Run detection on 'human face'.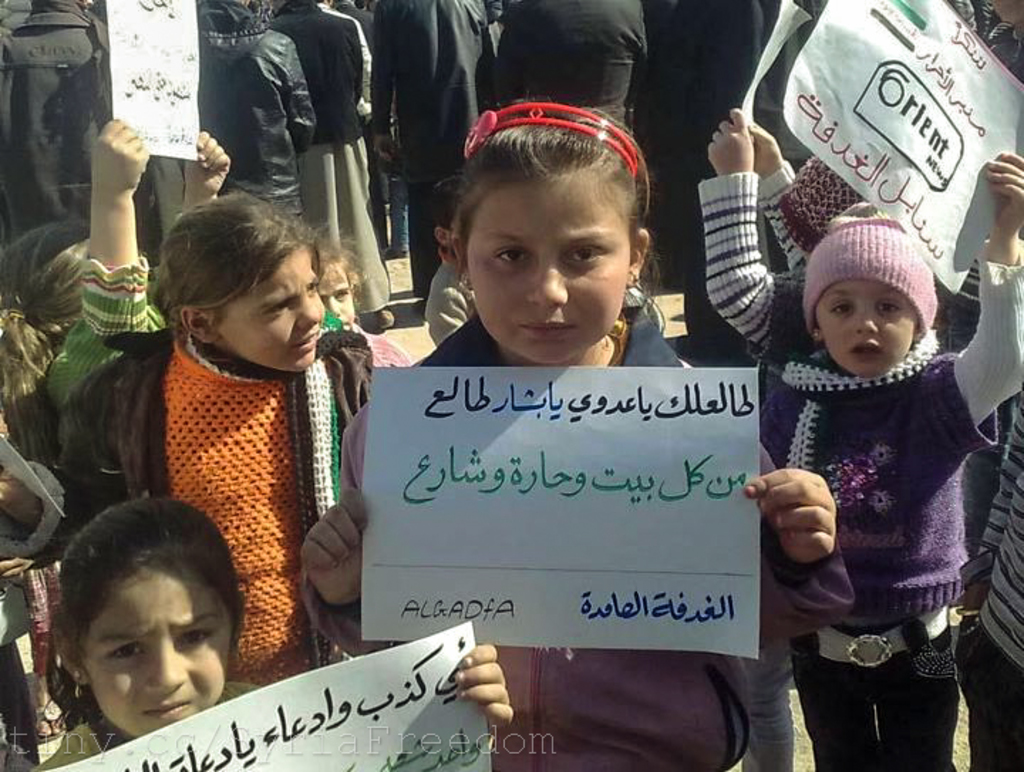
Result: (left=464, top=171, right=624, bottom=368).
